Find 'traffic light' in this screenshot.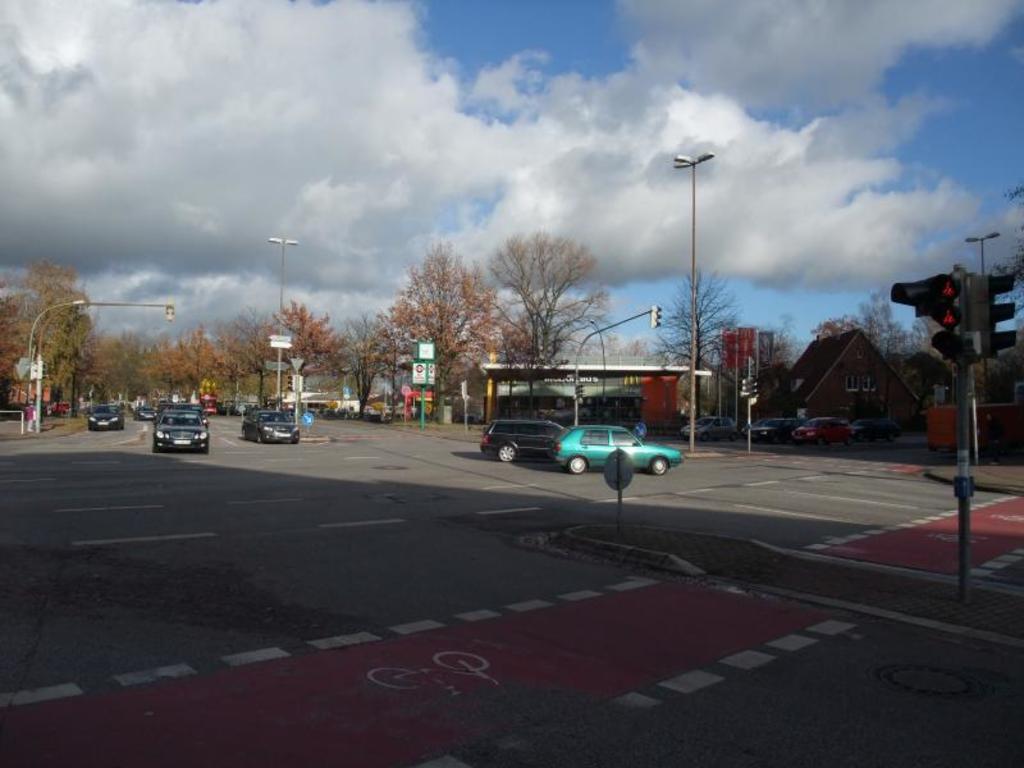
The bounding box for 'traffic light' is bbox=[576, 381, 582, 402].
